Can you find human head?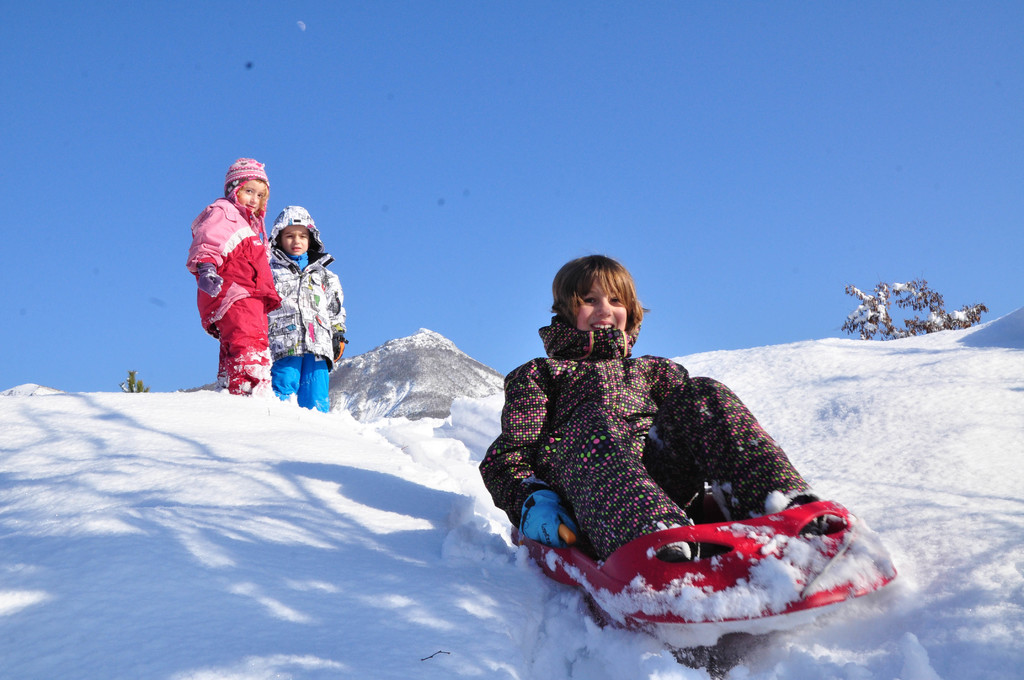
Yes, bounding box: (559,260,660,346).
